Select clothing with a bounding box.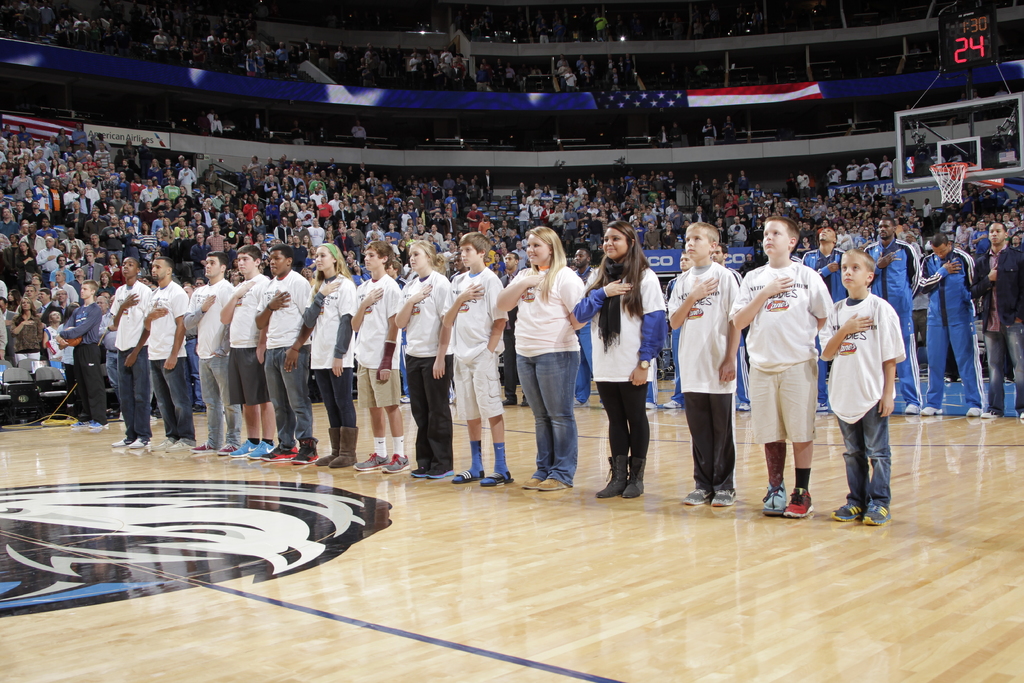
x1=881, y1=160, x2=894, y2=176.
